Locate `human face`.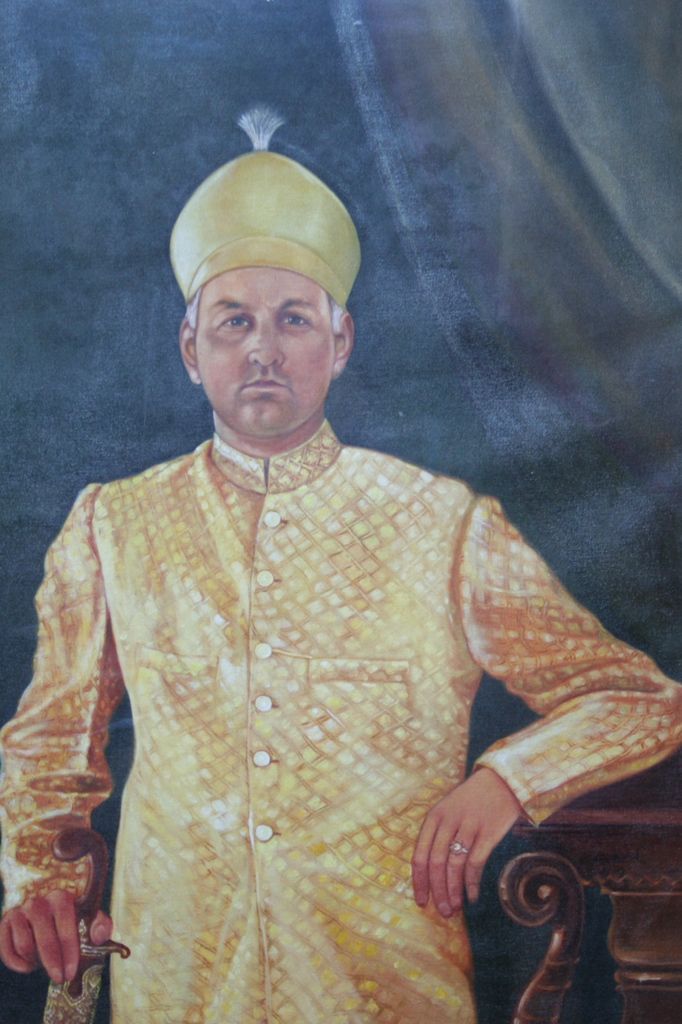
Bounding box: bbox(191, 267, 331, 440).
